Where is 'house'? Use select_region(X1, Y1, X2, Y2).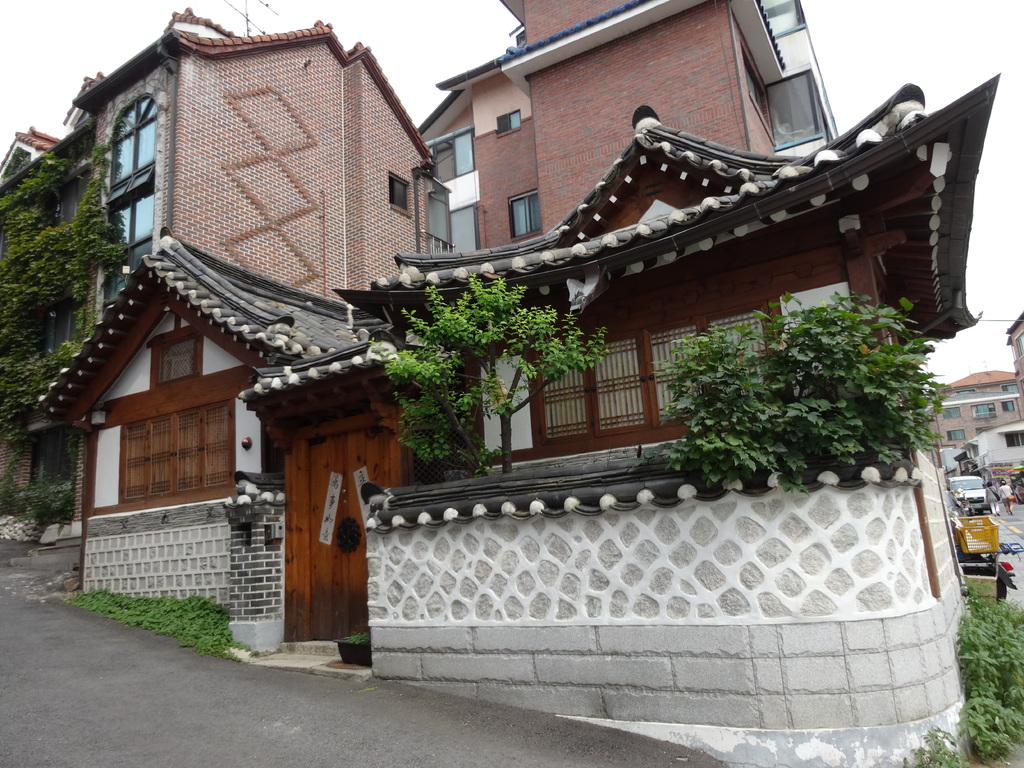
select_region(0, 0, 454, 570).
